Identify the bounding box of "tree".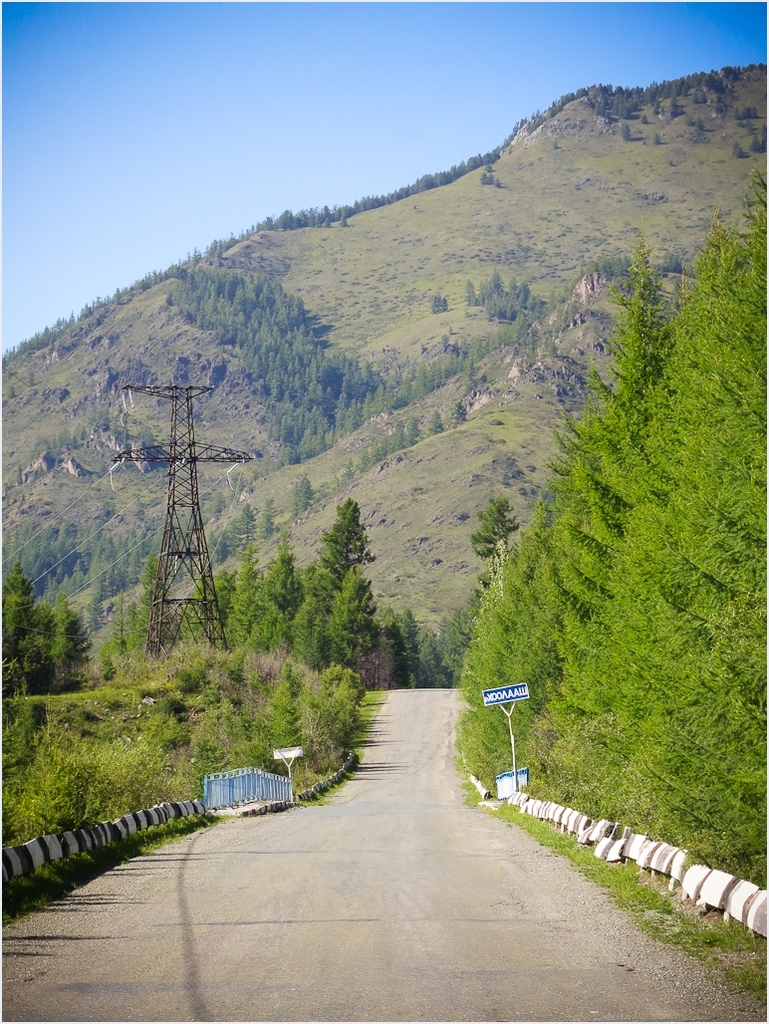
754, 134, 765, 148.
